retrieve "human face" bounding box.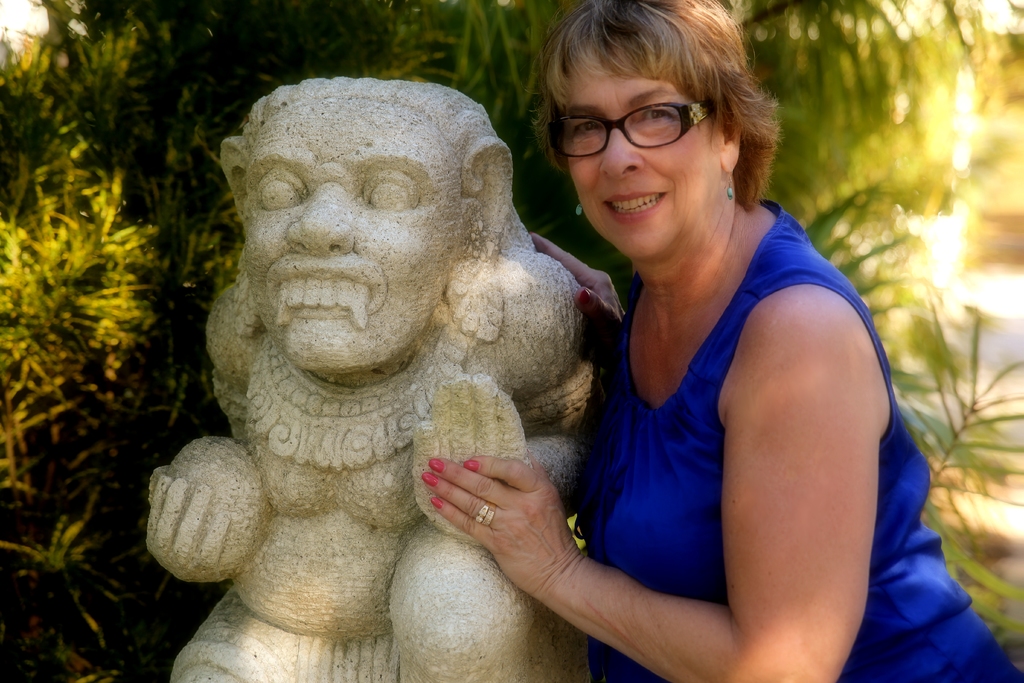
Bounding box: pyautogui.locateOnScreen(553, 46, 719, 259).
